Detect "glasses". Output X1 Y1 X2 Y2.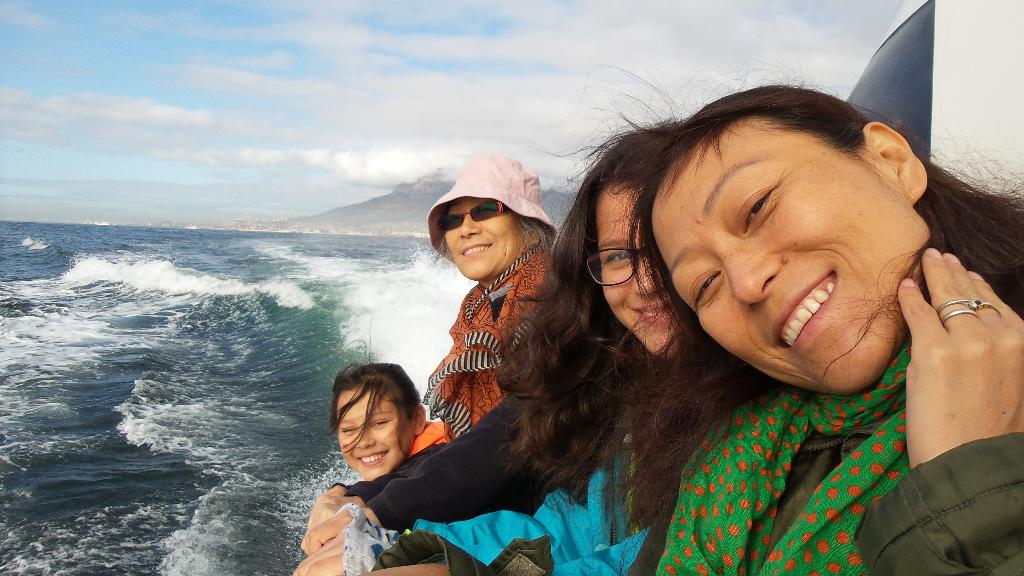
437 198 516 237.
